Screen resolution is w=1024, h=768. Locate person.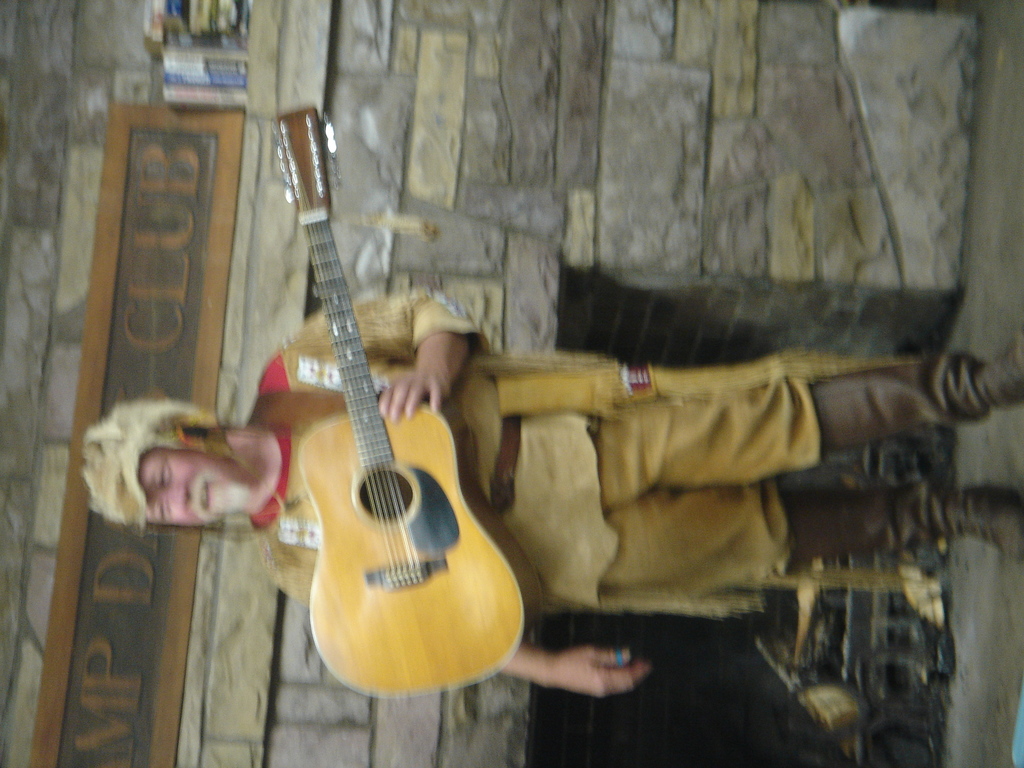
select_region(79, 288, 1023, 698).
